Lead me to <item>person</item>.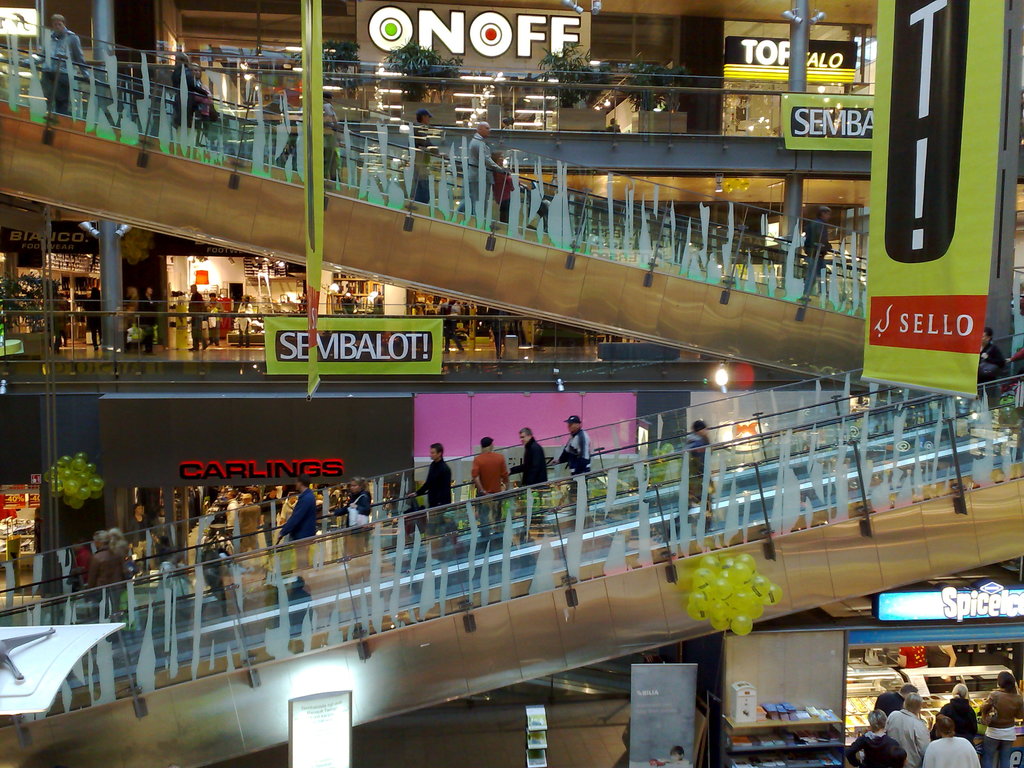
Lead to (left=281, top=483, right=316, bottom=573).
